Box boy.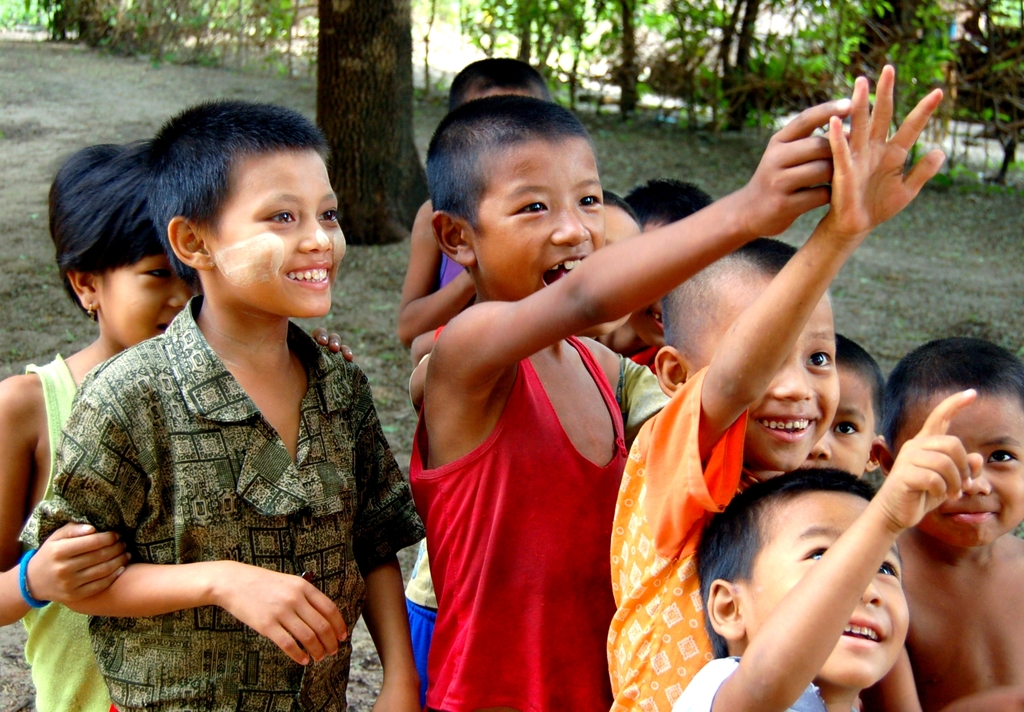
(829, 325, 1023, 711).
